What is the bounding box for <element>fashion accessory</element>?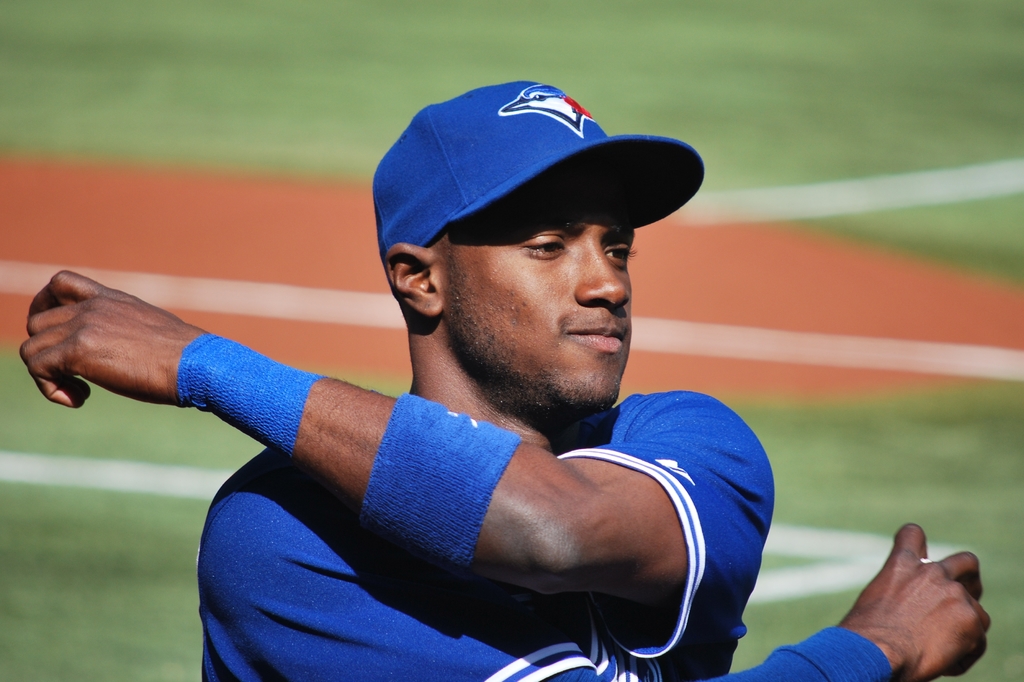
<bbox>175, 328, 326, 460</bbox>.
